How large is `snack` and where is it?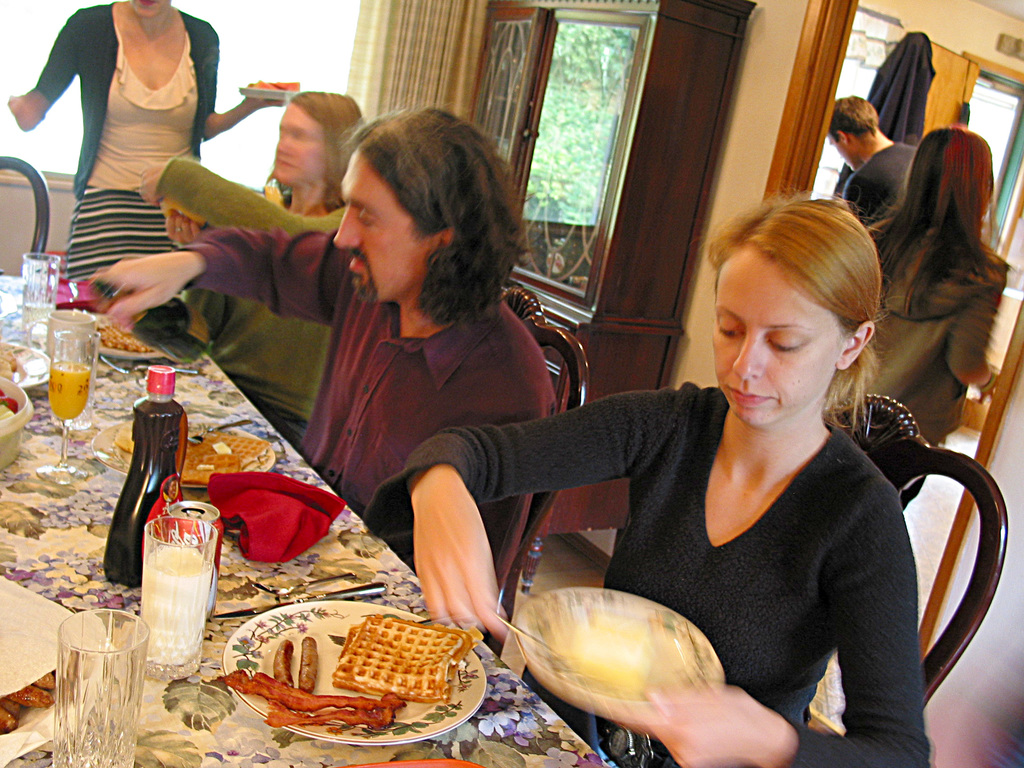
Bounding box: (221, 612, 487, 745).
